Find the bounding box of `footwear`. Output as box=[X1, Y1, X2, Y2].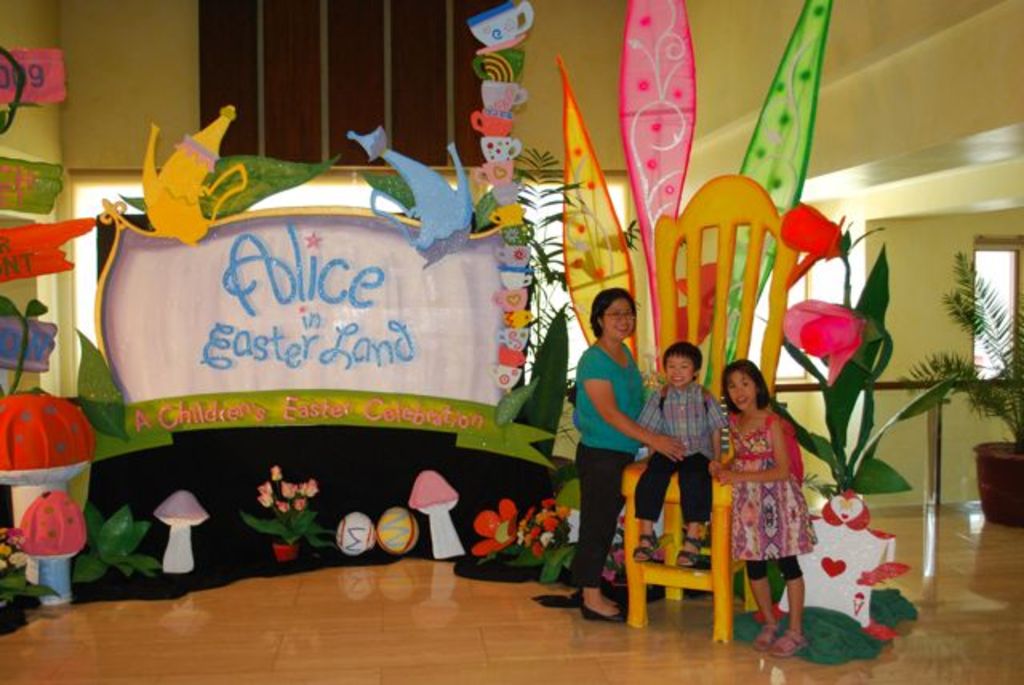
box=[565, 591, 637, 621].
